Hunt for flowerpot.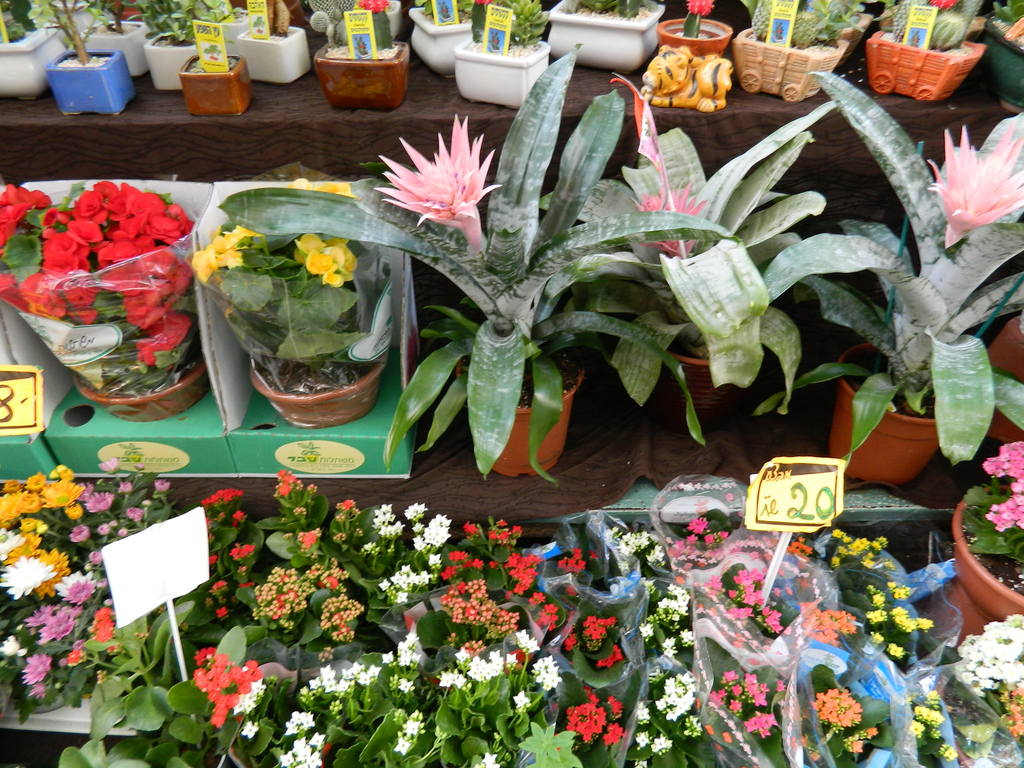
Hunted down at region(661, 341, 733, 430).
